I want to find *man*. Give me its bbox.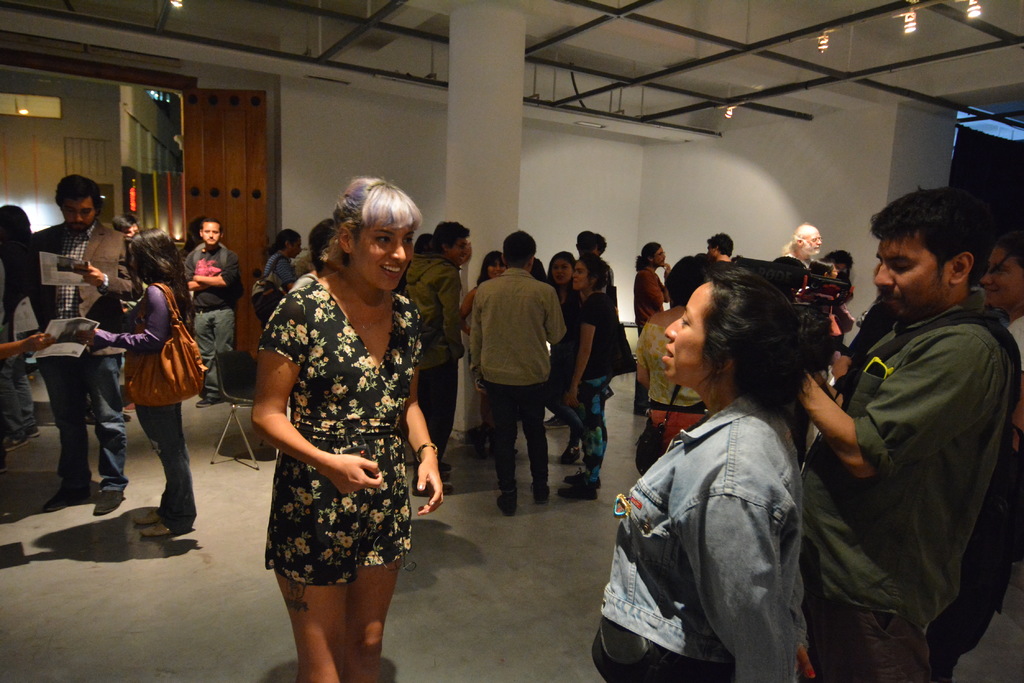
select_region(266, 229, 303, 291).
